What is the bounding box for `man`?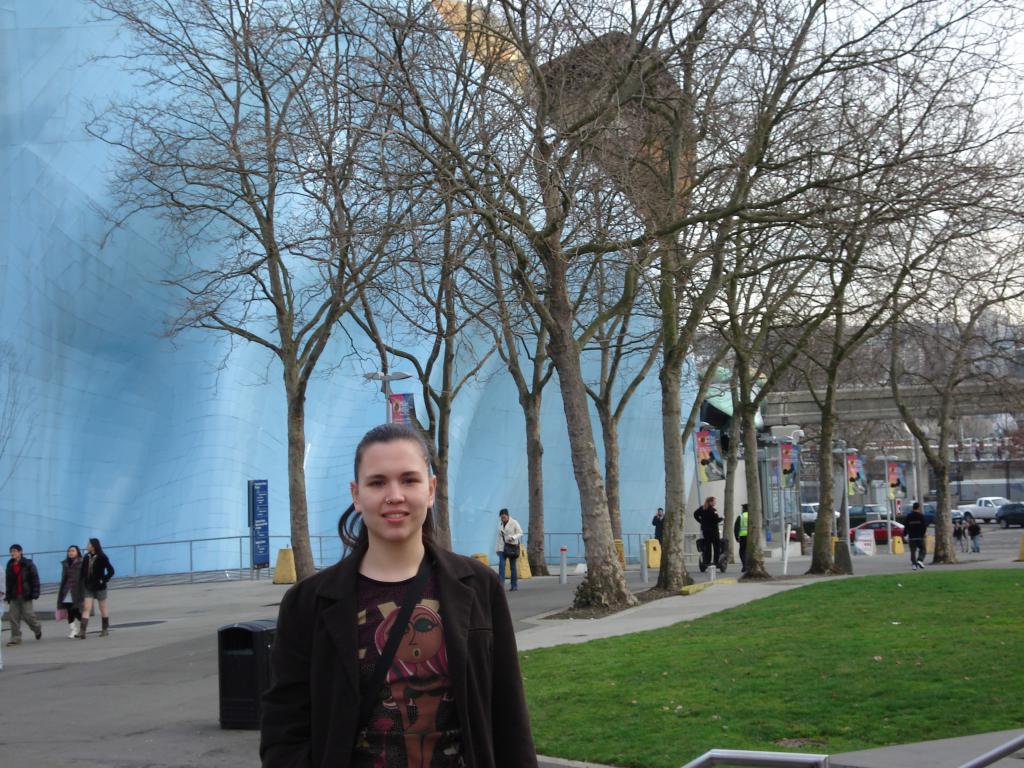
<box>898,500,932,573</box>.
